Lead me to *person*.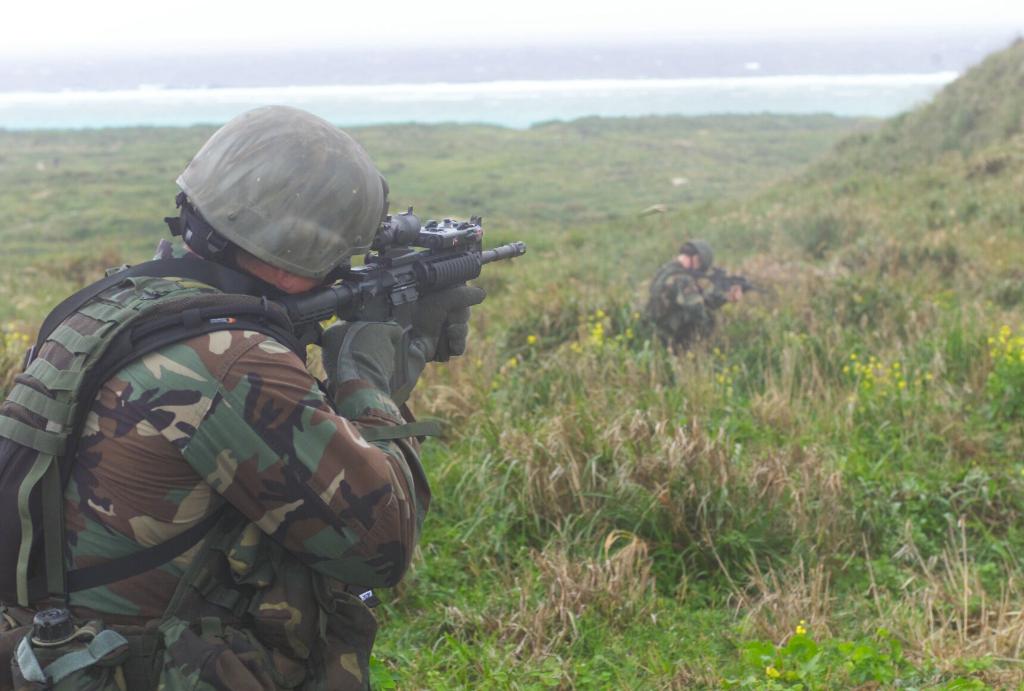
Lead to [left=646, top=232, right=732, bottom=337].
